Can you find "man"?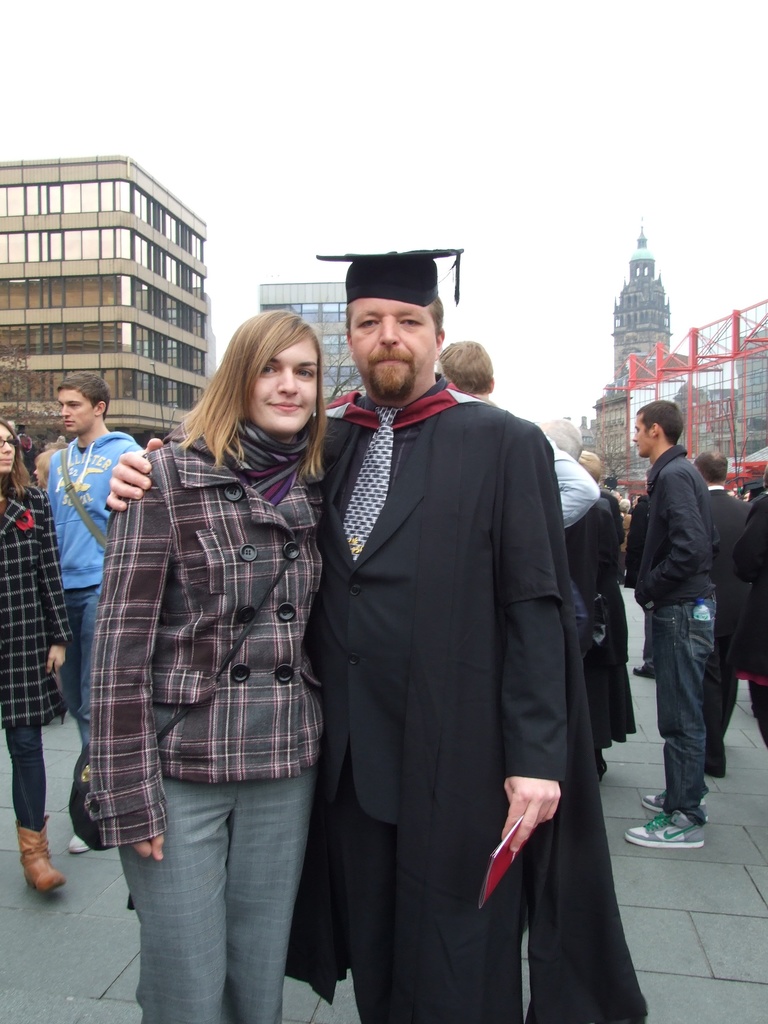
Yes, bounding box: (left=439, top=342, right=591, bottom=547).
